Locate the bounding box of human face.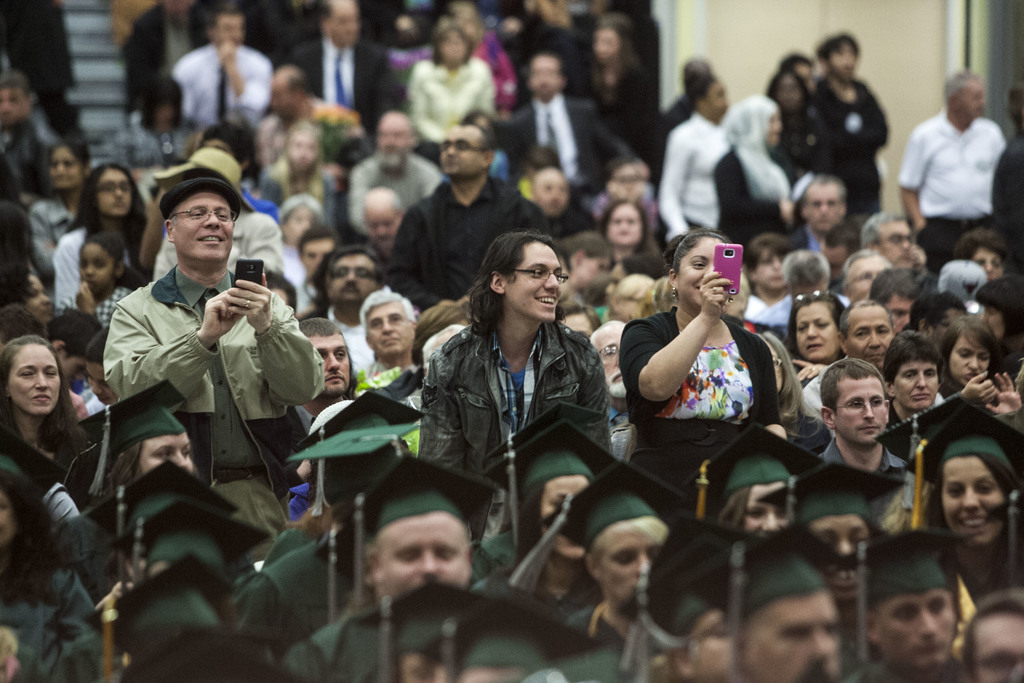
Bounding box: bbox=[525, 58, 564, 98].
